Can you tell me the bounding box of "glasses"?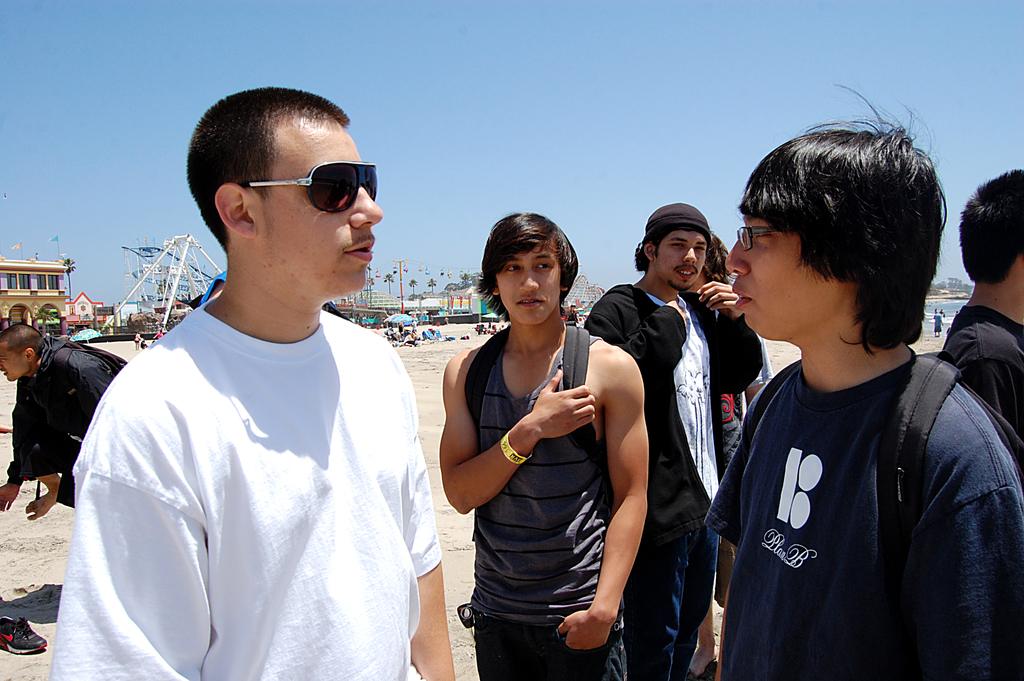
[735,224,781,252].
